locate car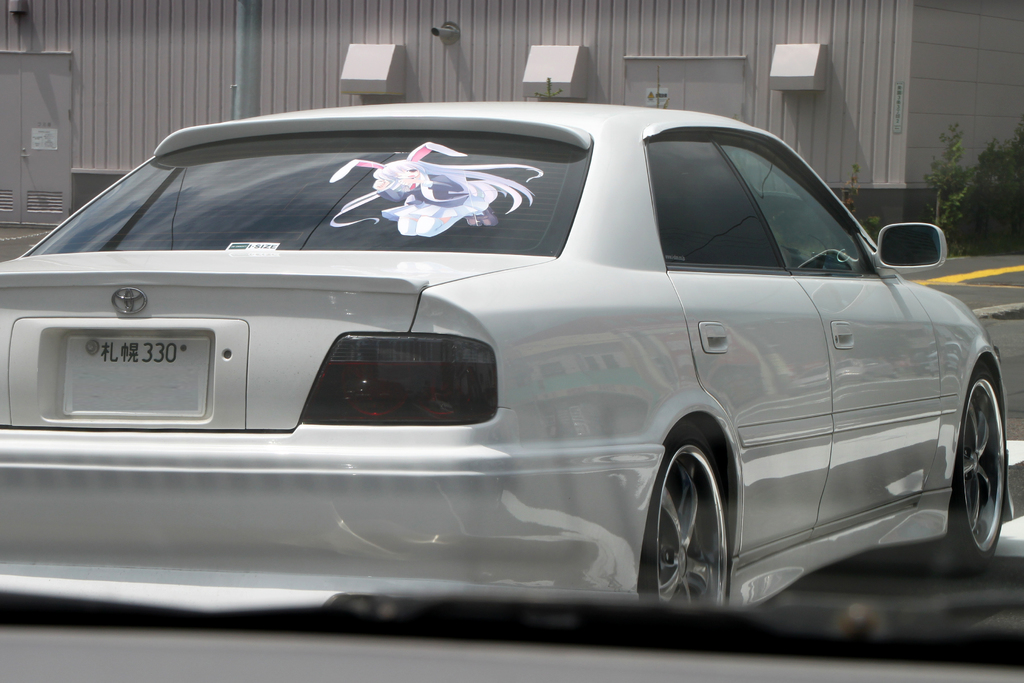
<bbox>19, 81, 990, 627</bbox>
